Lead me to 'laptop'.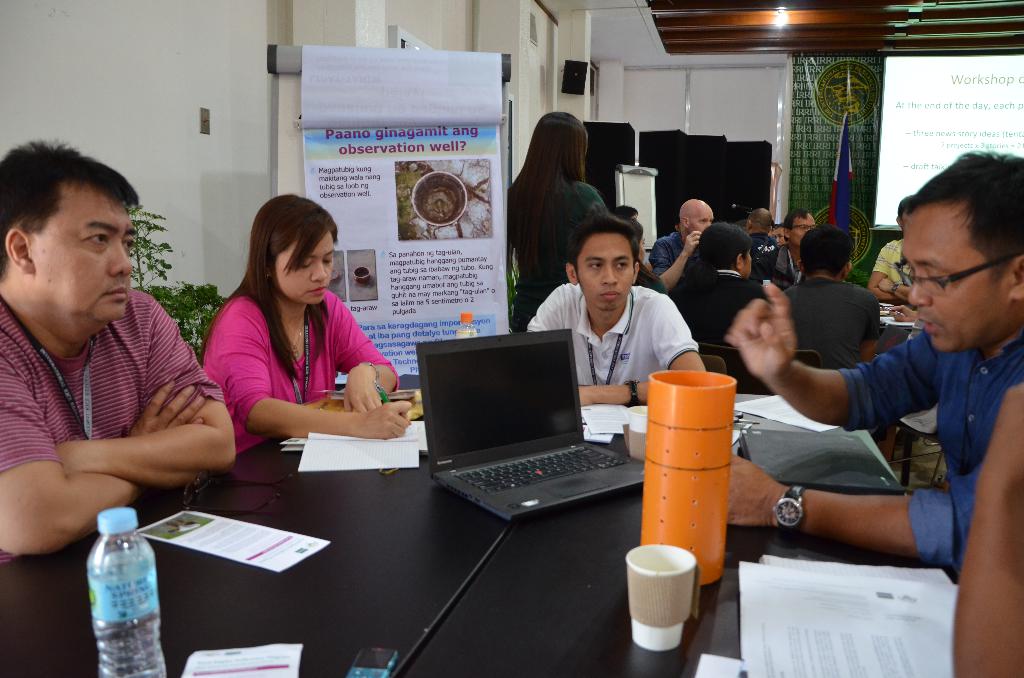
Lead to box(738, 426, 906, 497).
